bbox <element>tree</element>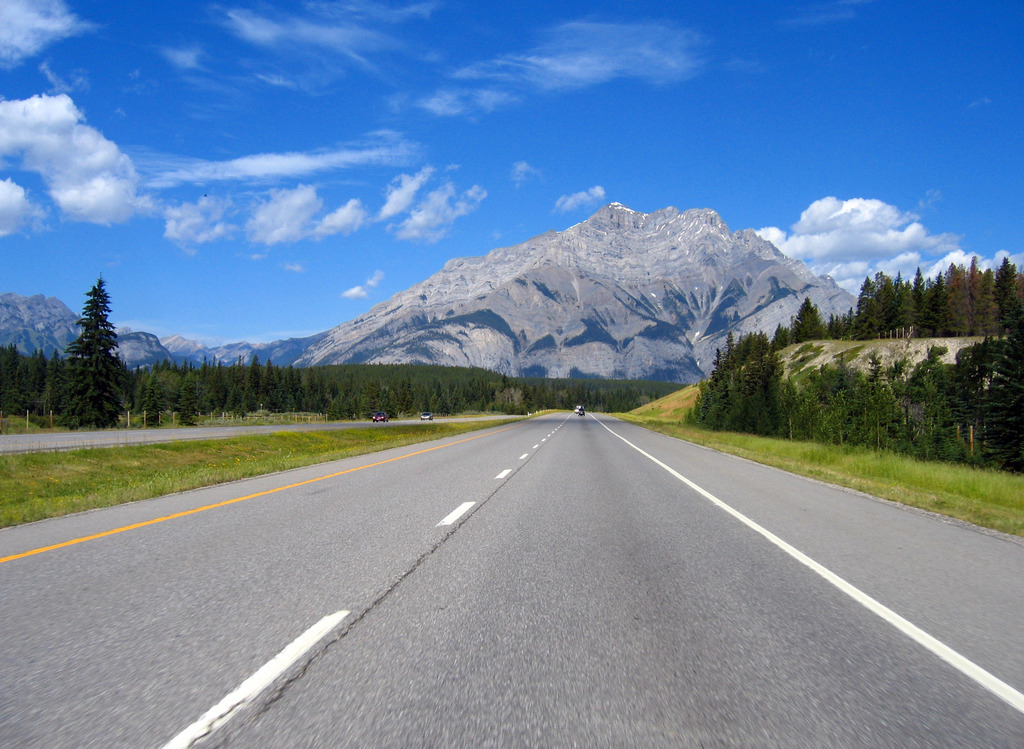
[left=44, top=259, right=130, bottom=444]
